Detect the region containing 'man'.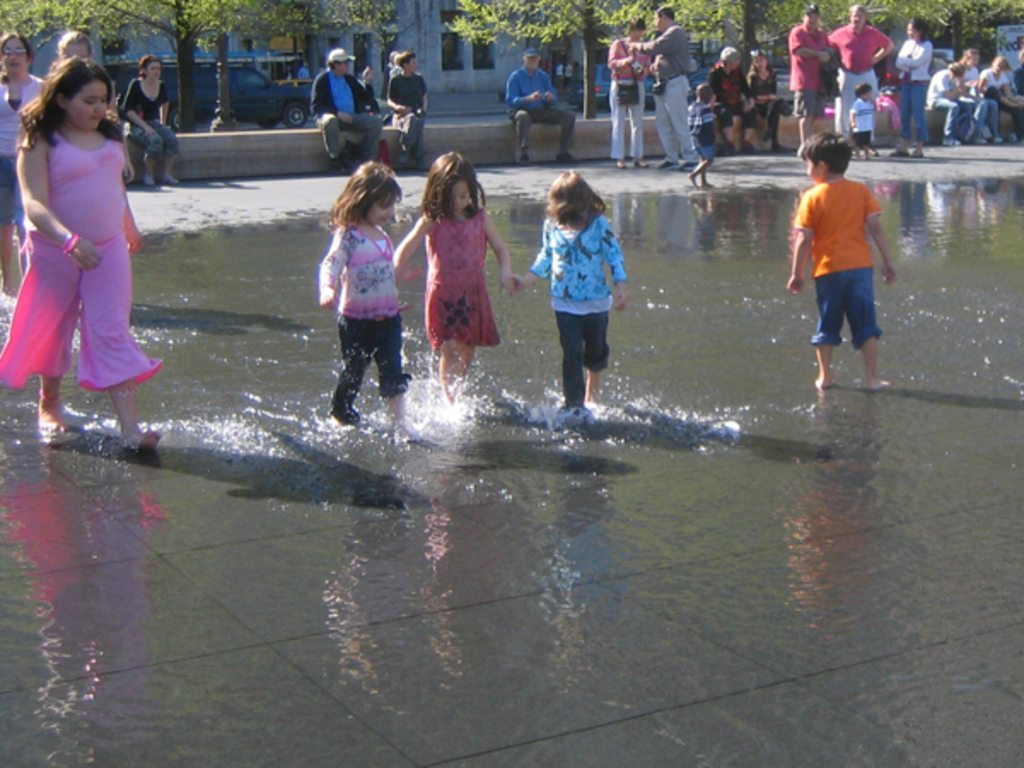
503/48/592/166.
